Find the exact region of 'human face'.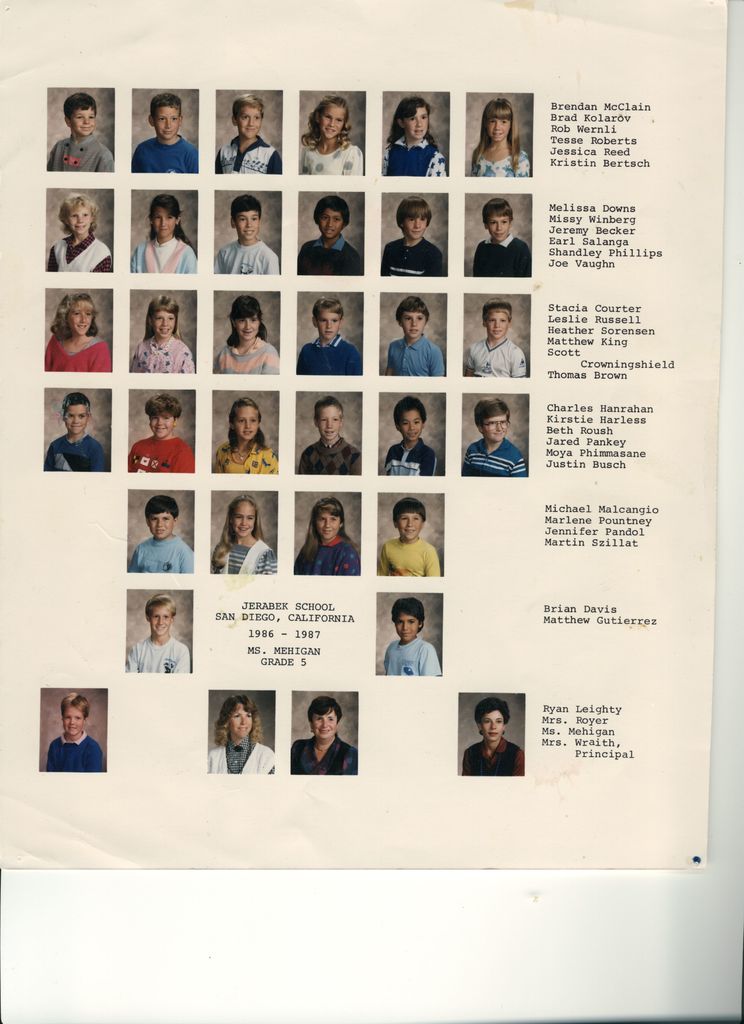
Exact region: [left=489, top=119, right=509, bottom=140].
